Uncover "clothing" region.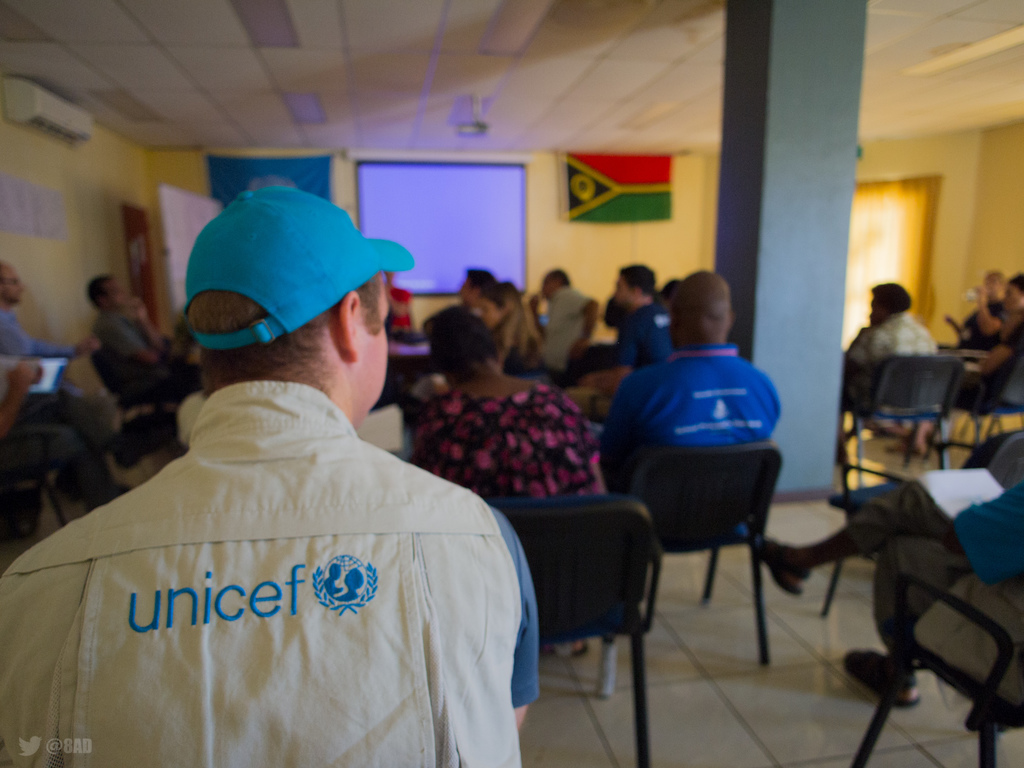
Uncovered: x1=845 y1=476 x2=1023 y2=705.
